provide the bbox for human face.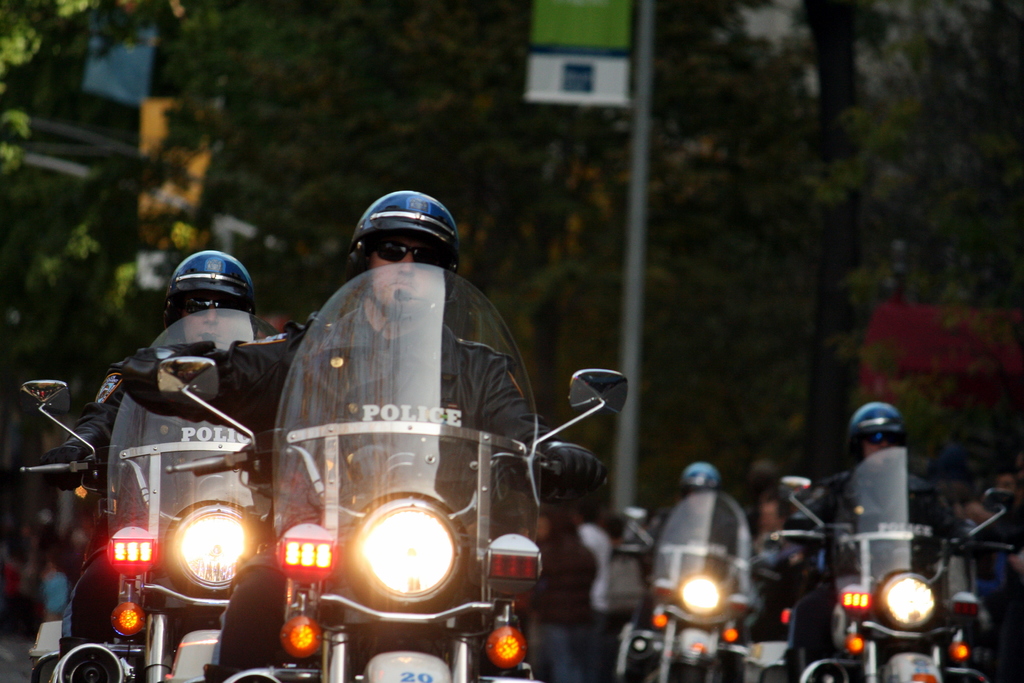
863 431 895 458.
